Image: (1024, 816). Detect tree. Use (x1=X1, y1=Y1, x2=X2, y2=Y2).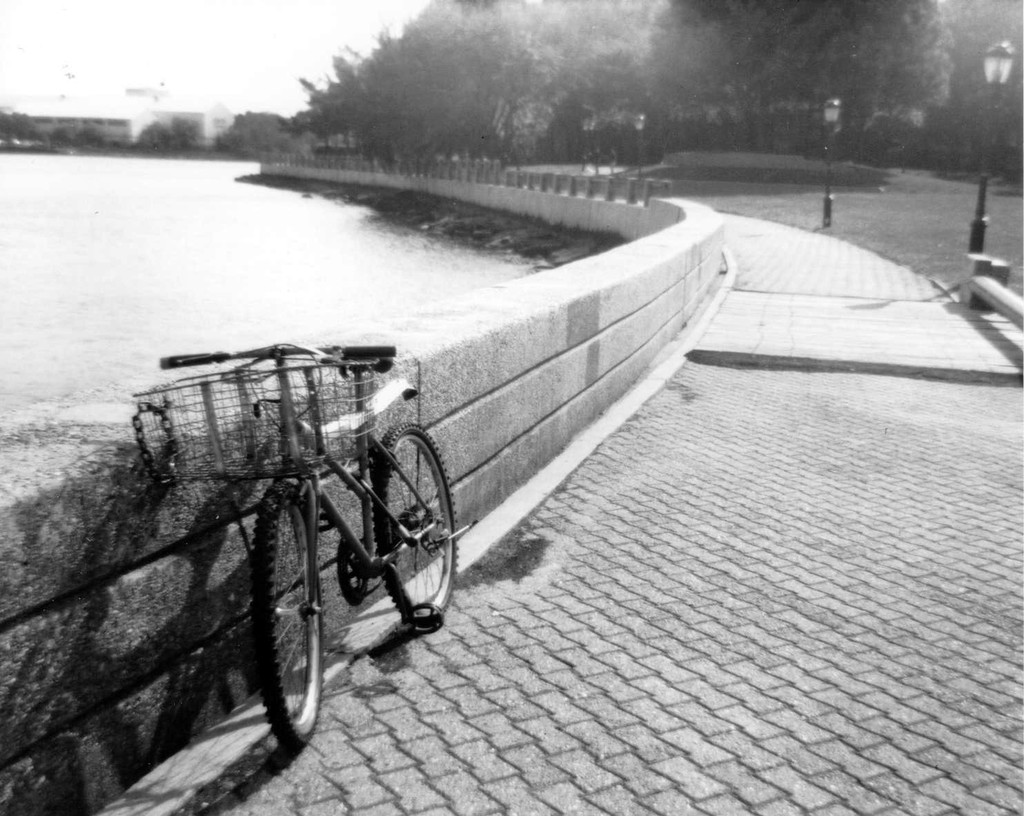
(x1=173, y1=114, x2=210, y2=150).
